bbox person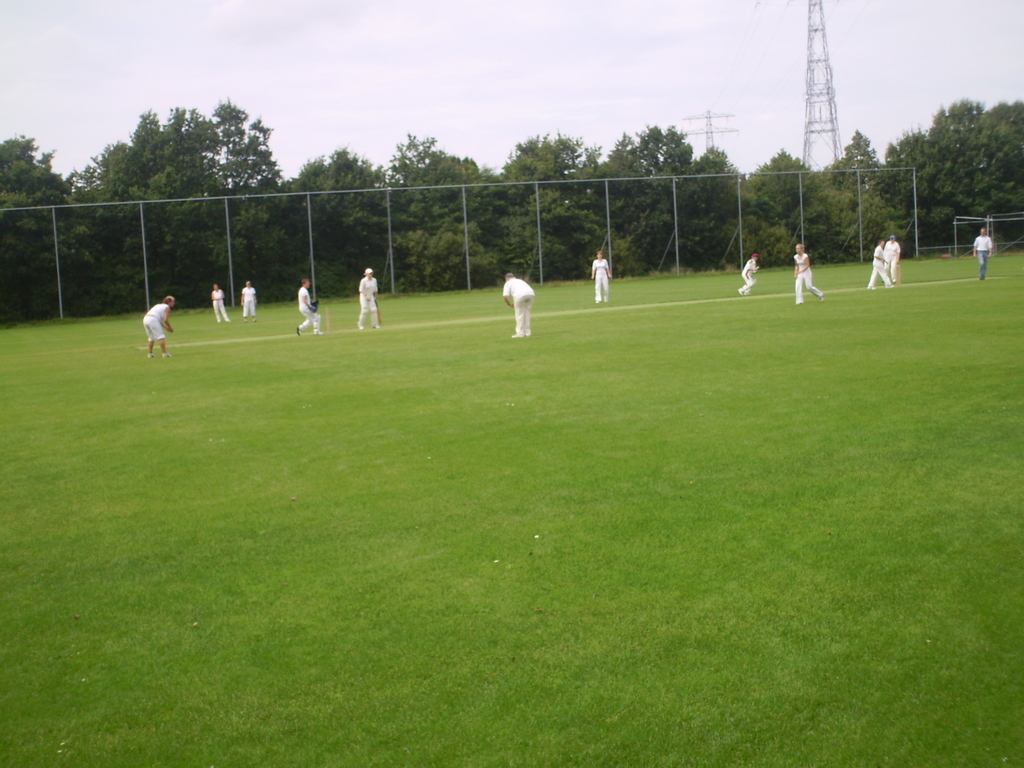
BBox(794, 239, 822, 306)
